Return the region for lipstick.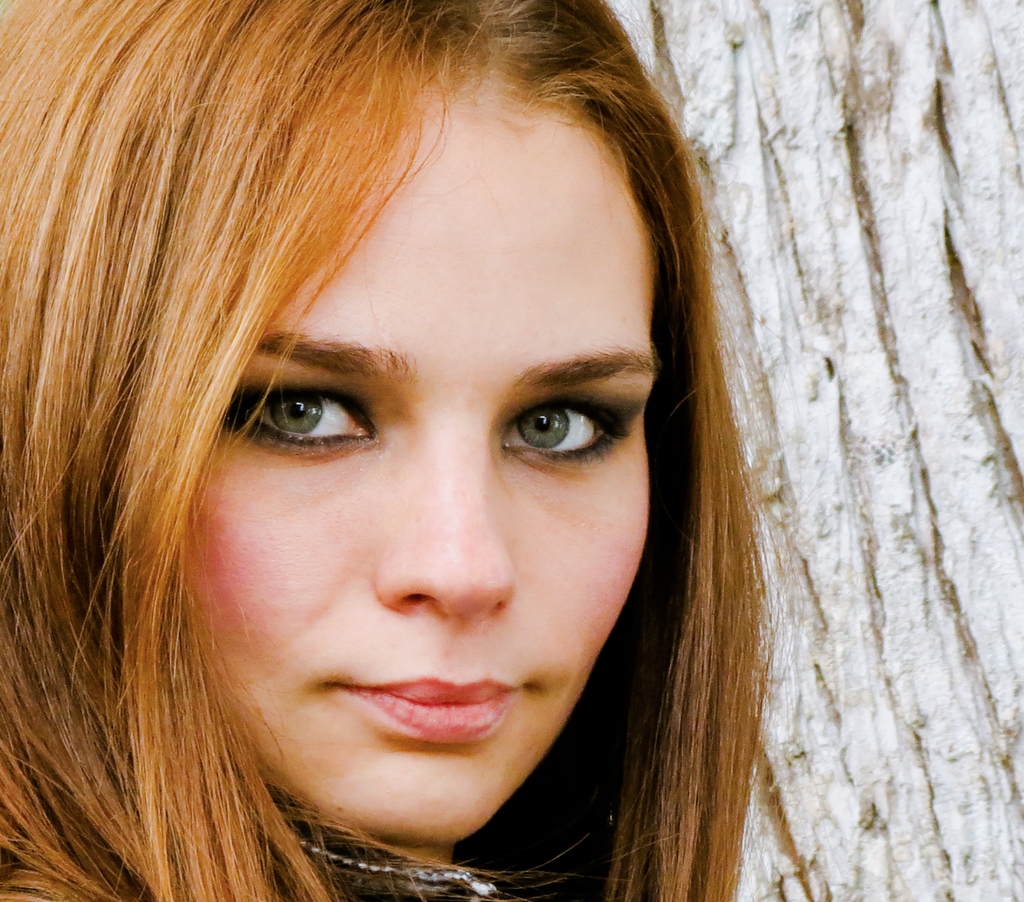
344/674/529/748.
